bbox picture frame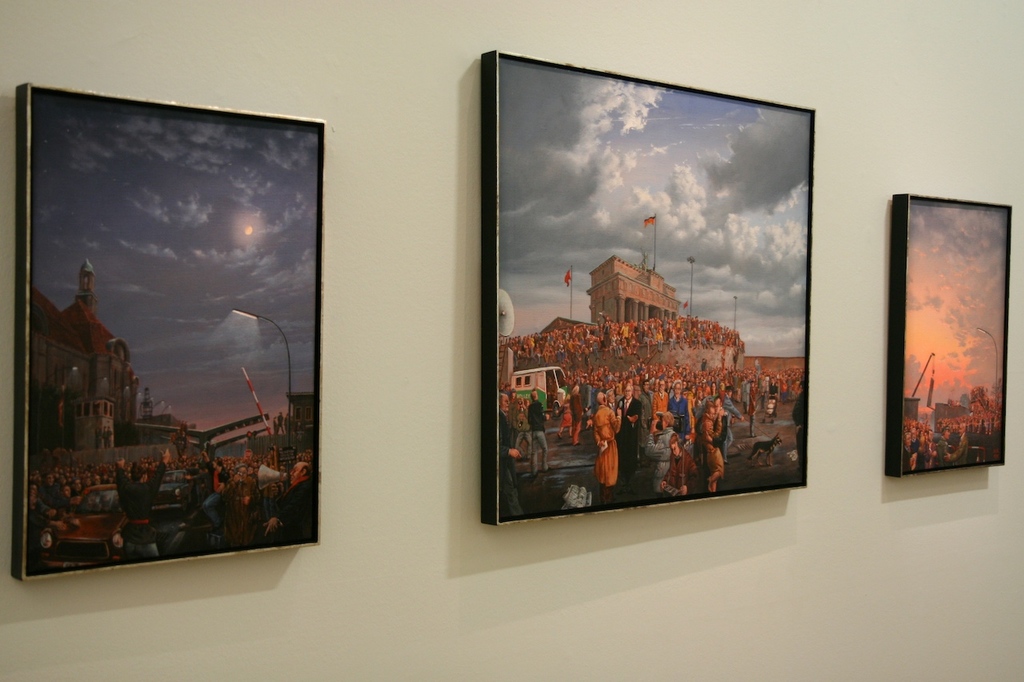
24,85,325,583
